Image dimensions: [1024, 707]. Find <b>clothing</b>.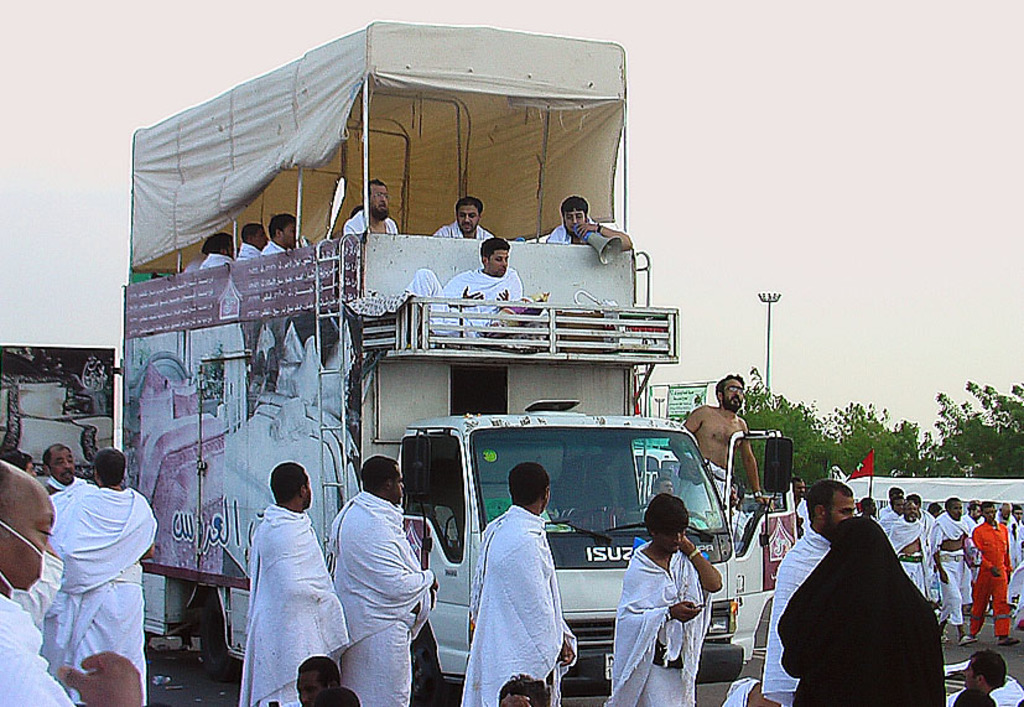
bbox(329, 488, 436, 706).
